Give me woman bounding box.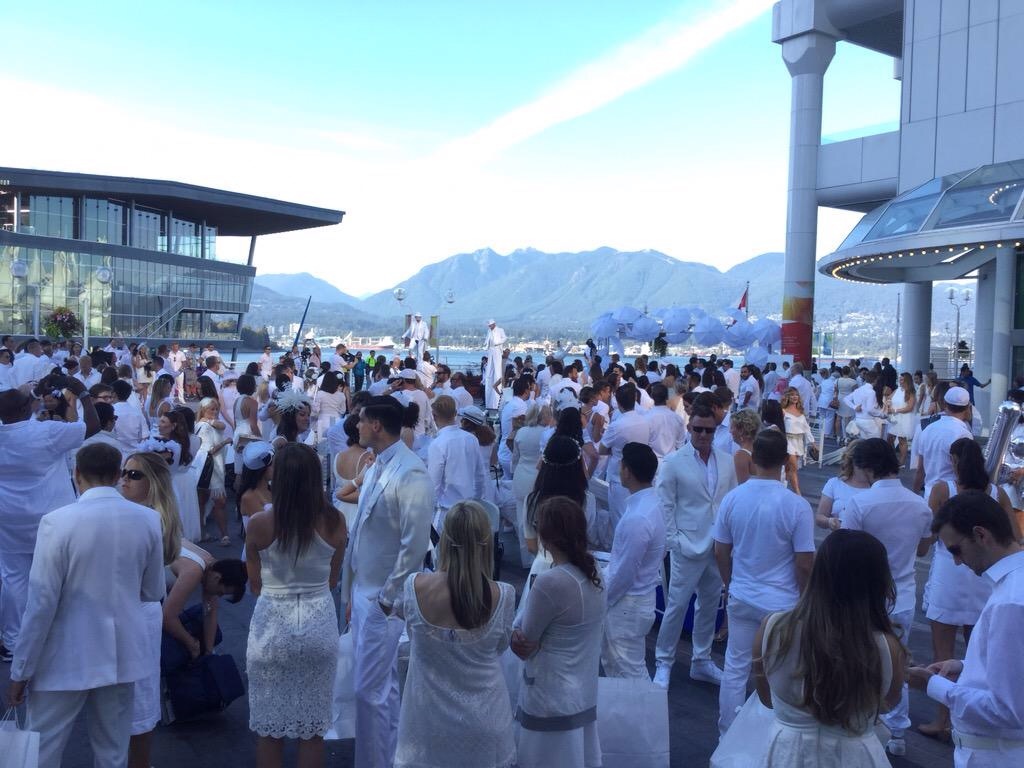
917,445,1018,738.
